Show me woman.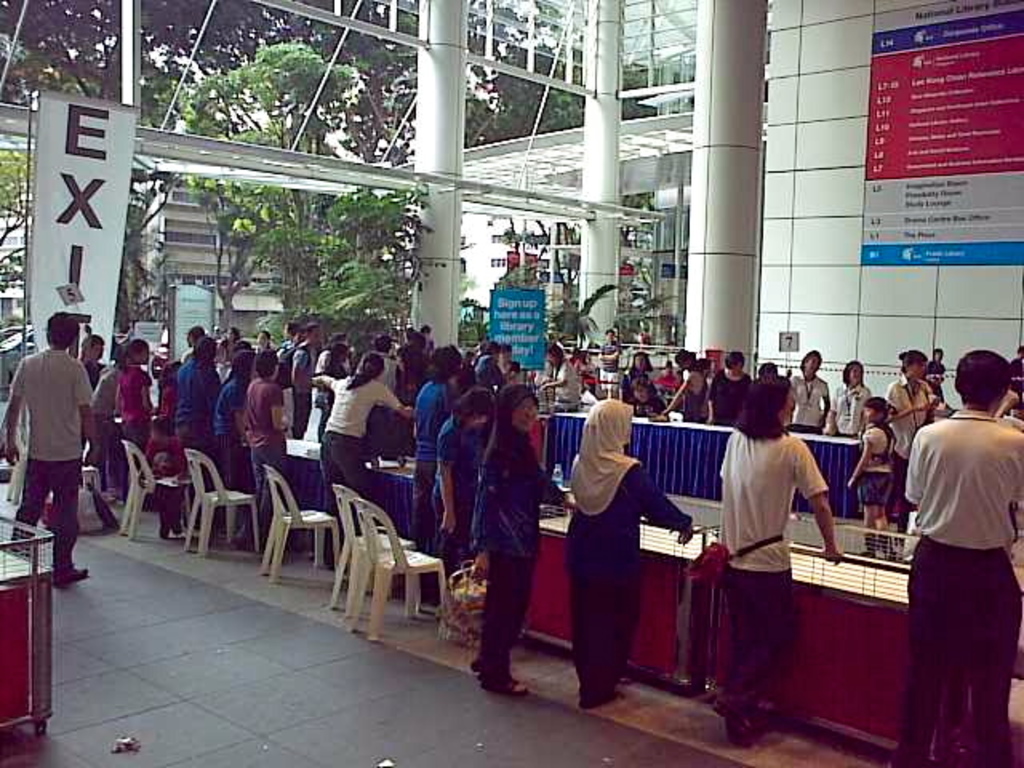
woman is here: Rect(787, 347, 834, 435).
